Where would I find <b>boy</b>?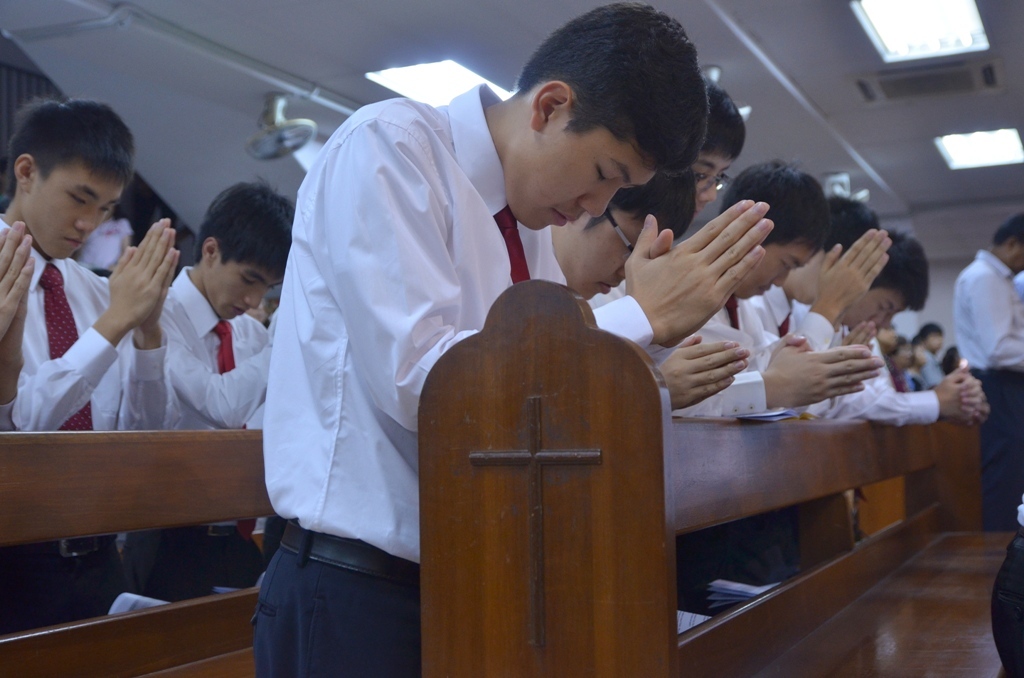
At Rect(953, 207, 1023, 527).
